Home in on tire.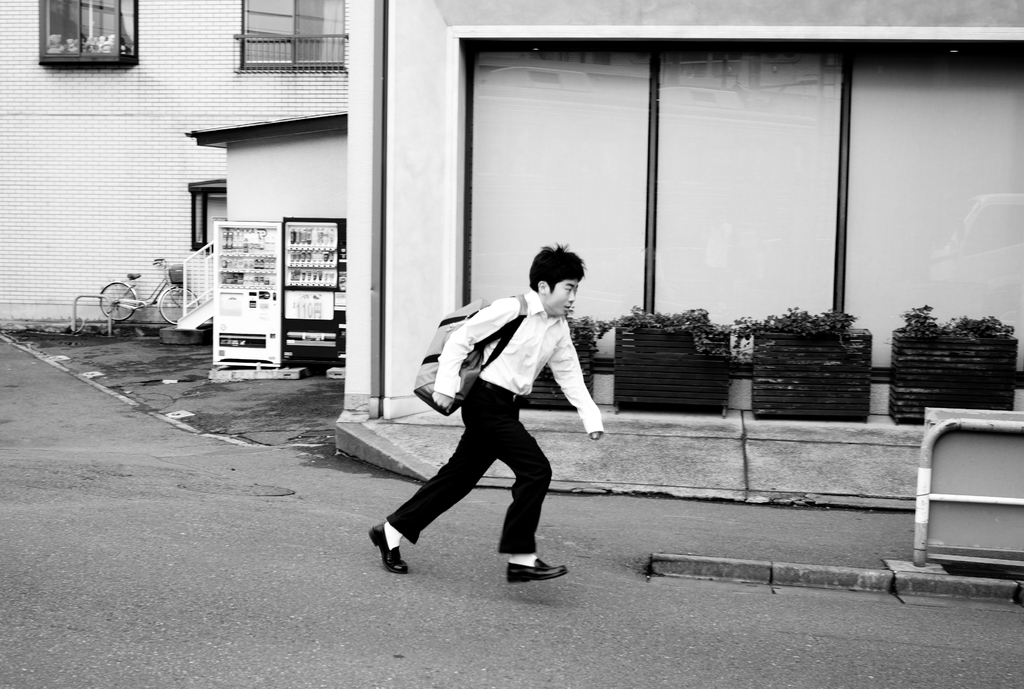
Homed in at pyautogui.locateOnScreen(158, 285, 200, 325).
